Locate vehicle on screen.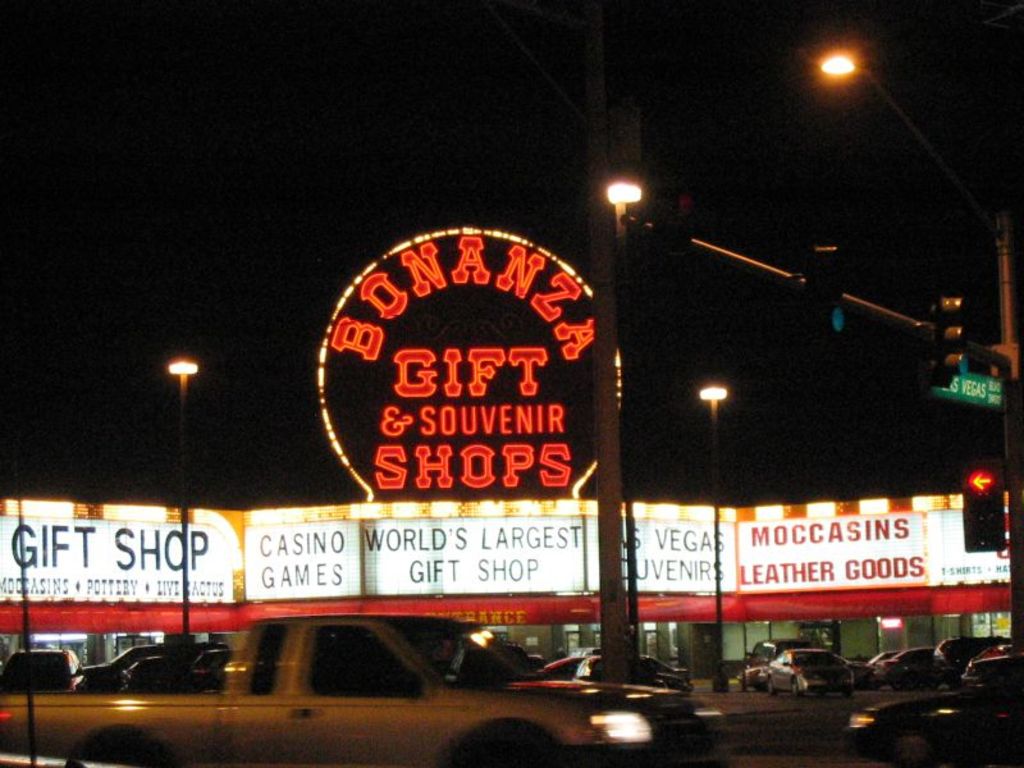
On screen at rect(876, 639, 936, 692).
